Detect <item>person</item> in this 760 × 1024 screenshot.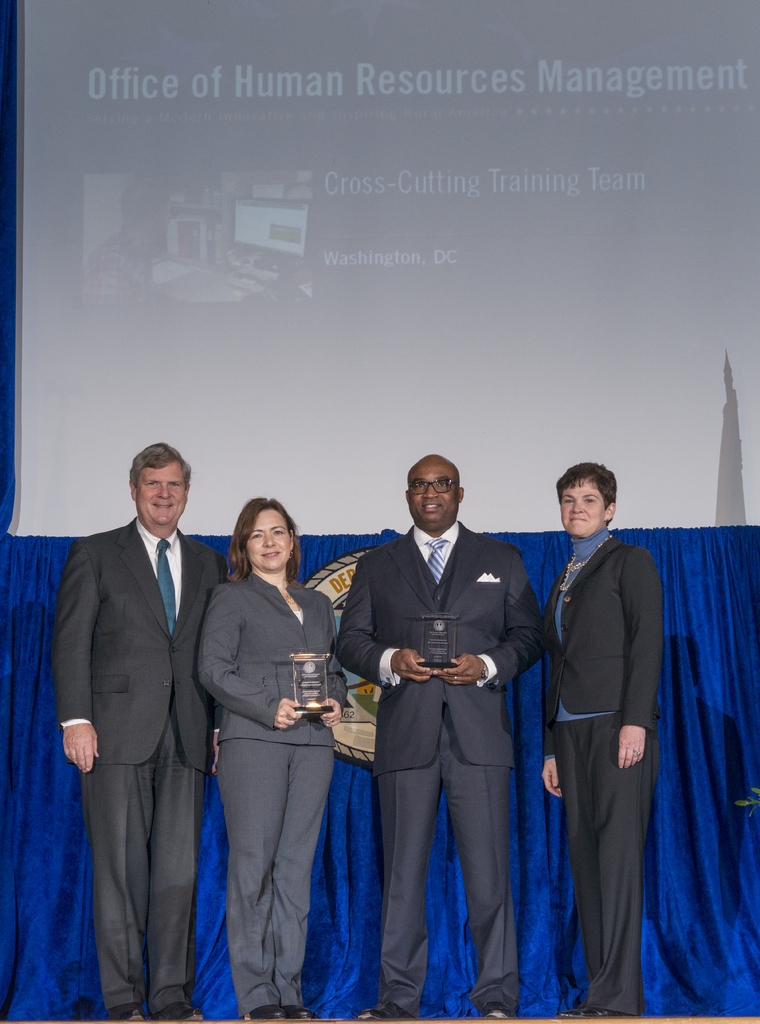
Detection: [544,461,663,1020].
